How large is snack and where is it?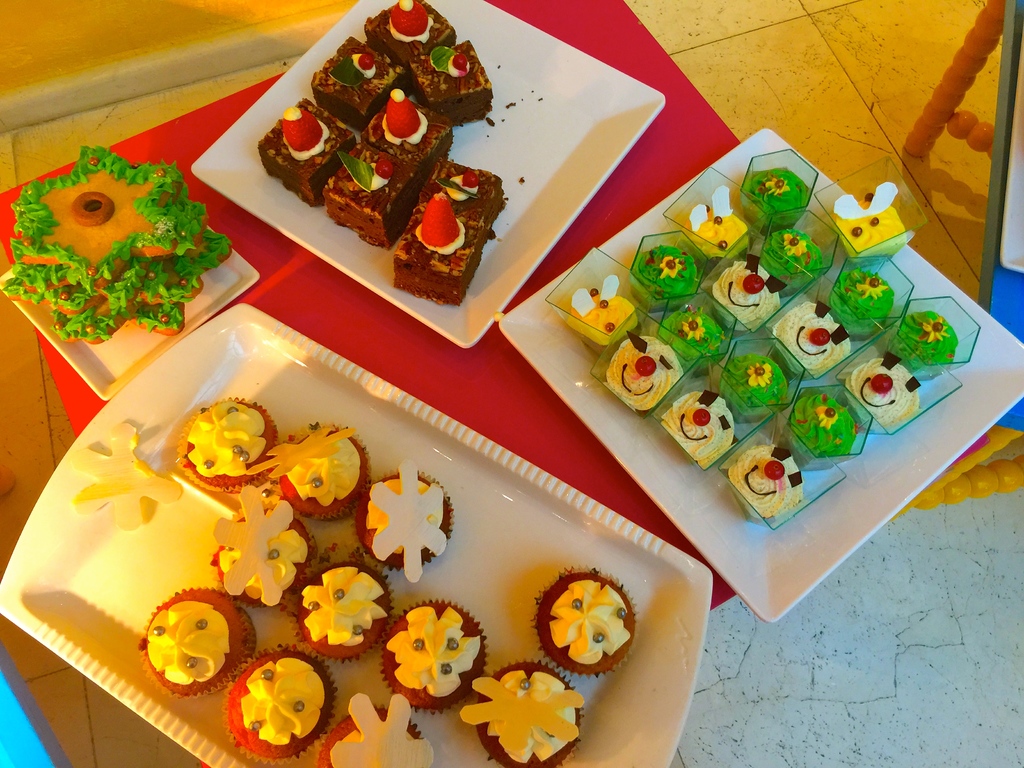
Bounding box: [72, 426, 182, 531].
